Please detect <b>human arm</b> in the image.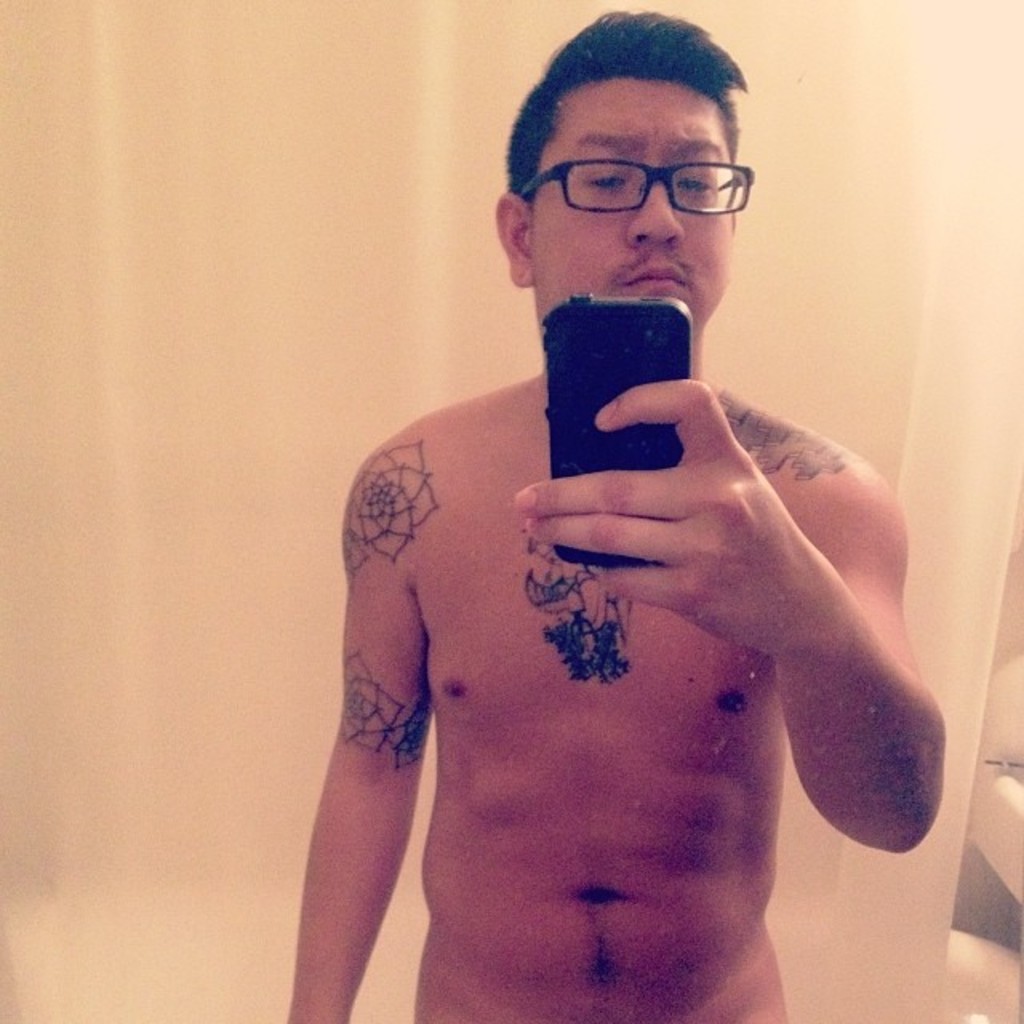
<box>320,459,462,1023</box>.
